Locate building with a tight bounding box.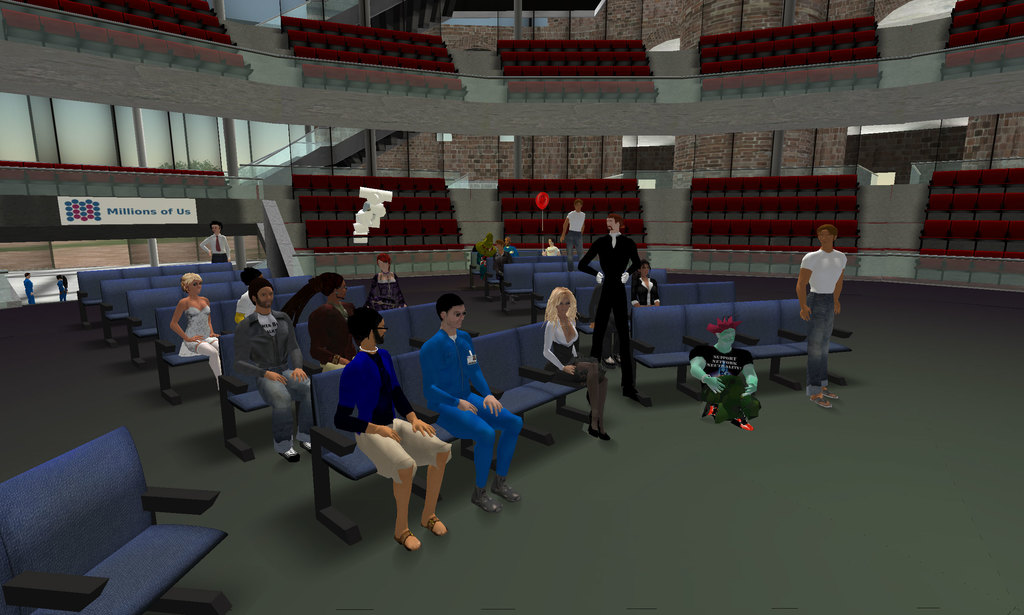
[x1=0, y1=0, x2=1023, y2=614].
